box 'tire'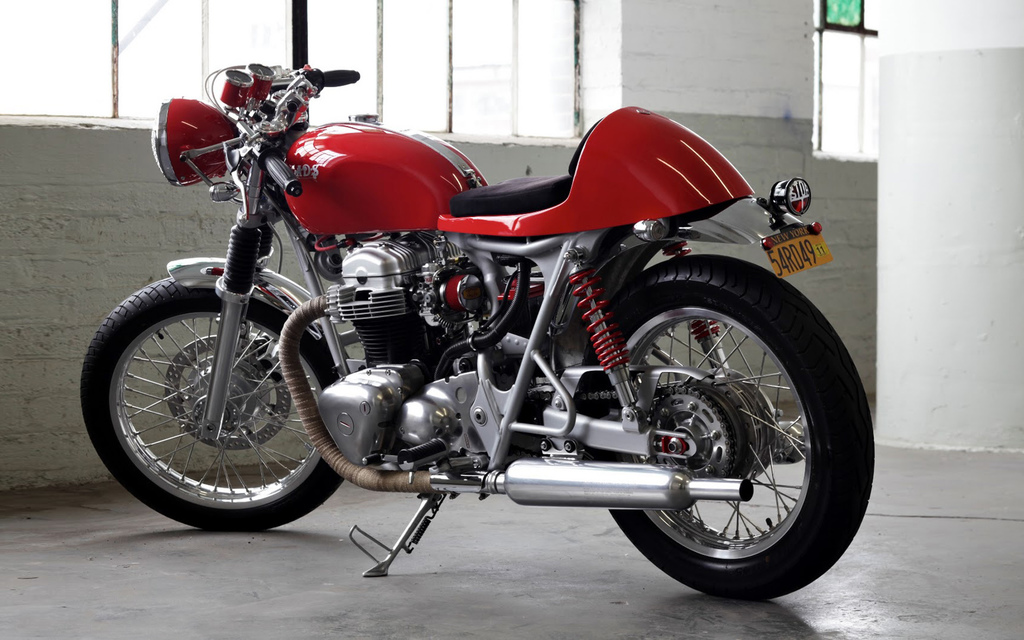
bbox=(79, 282, 343, 531)
